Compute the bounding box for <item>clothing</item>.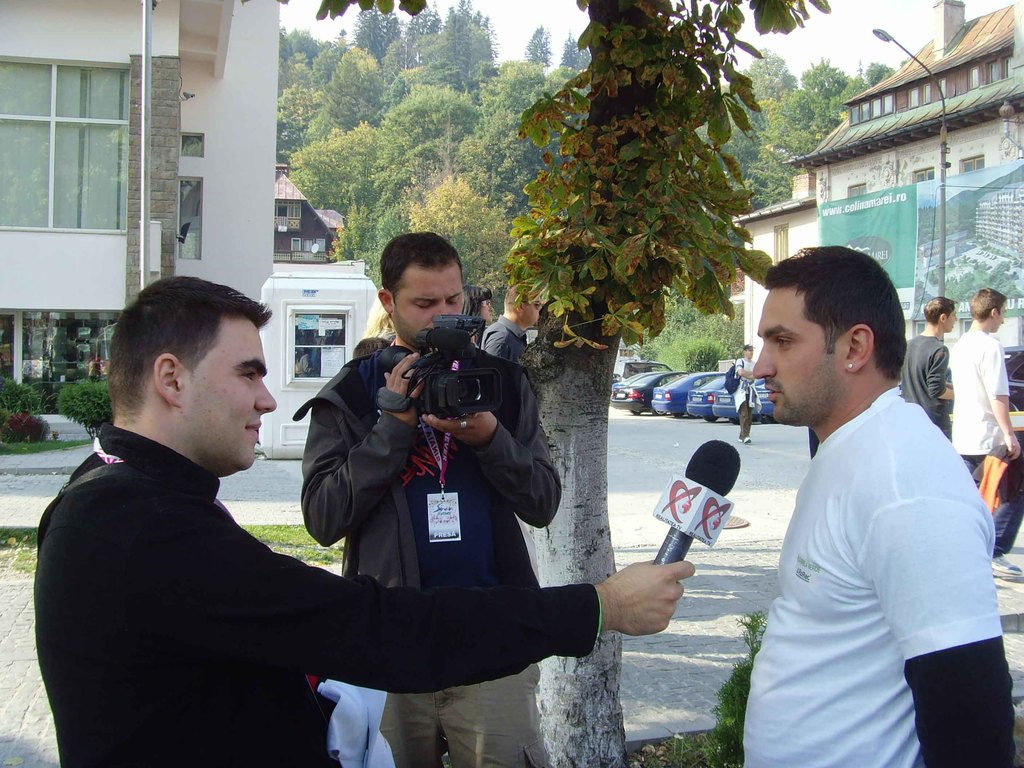
[x1=481, y1=311, x2=532, y2=369].
